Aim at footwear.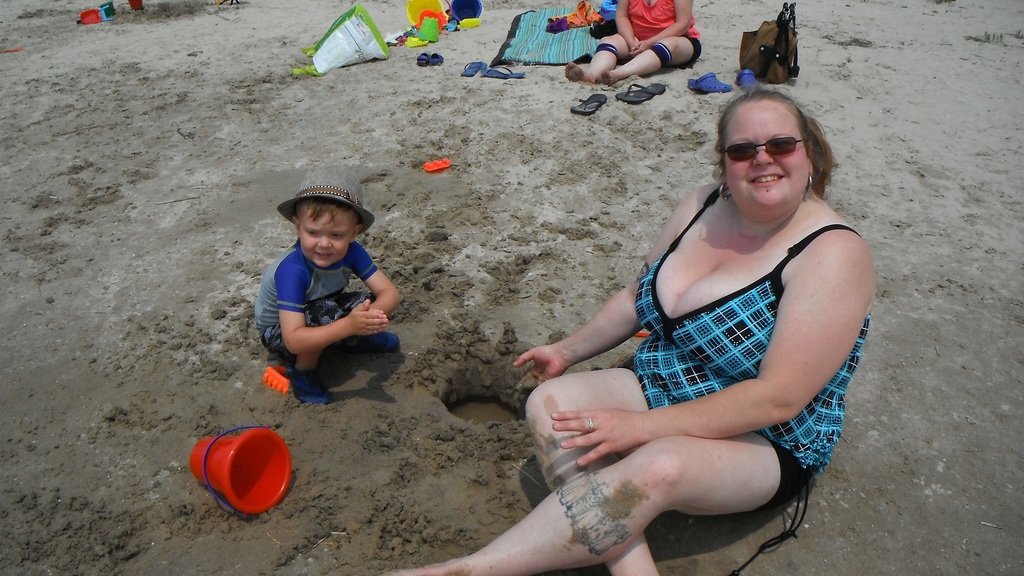
Aimed at [737,68,756,91].
